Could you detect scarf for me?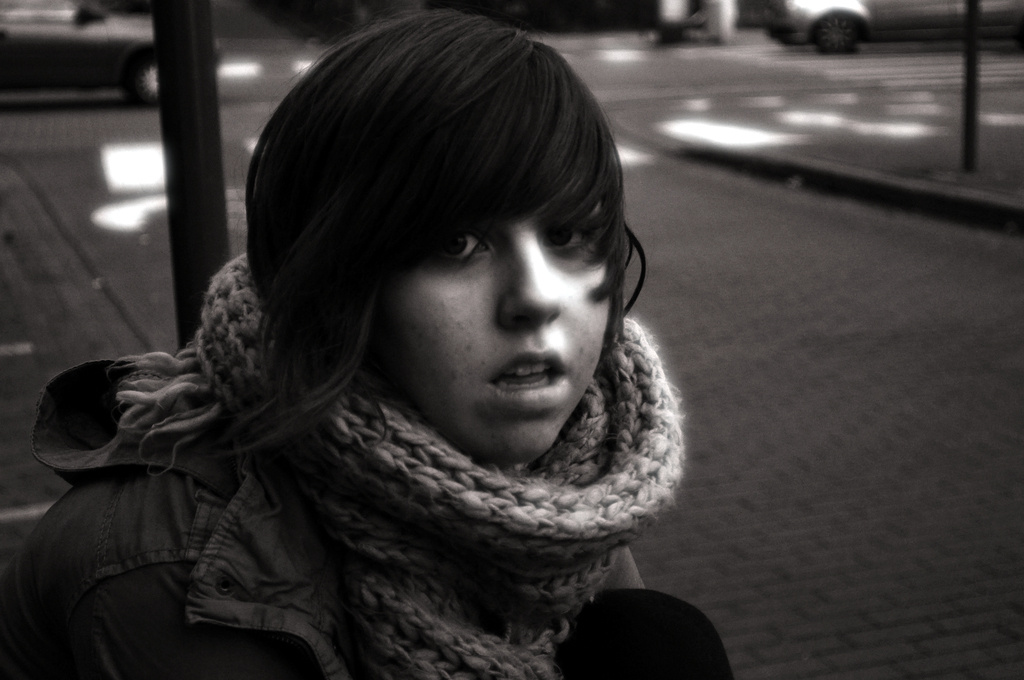
Detection result: <region>106, 251, 691, 674</region>.
